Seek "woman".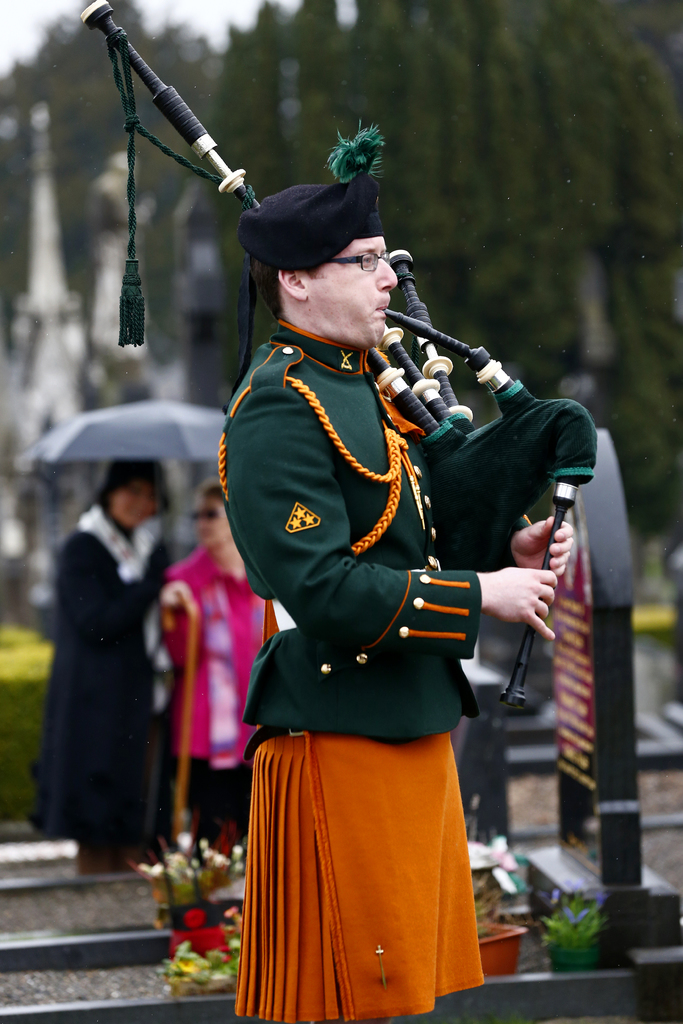
(x1=164, y1=483, x2=281, y2=826).
